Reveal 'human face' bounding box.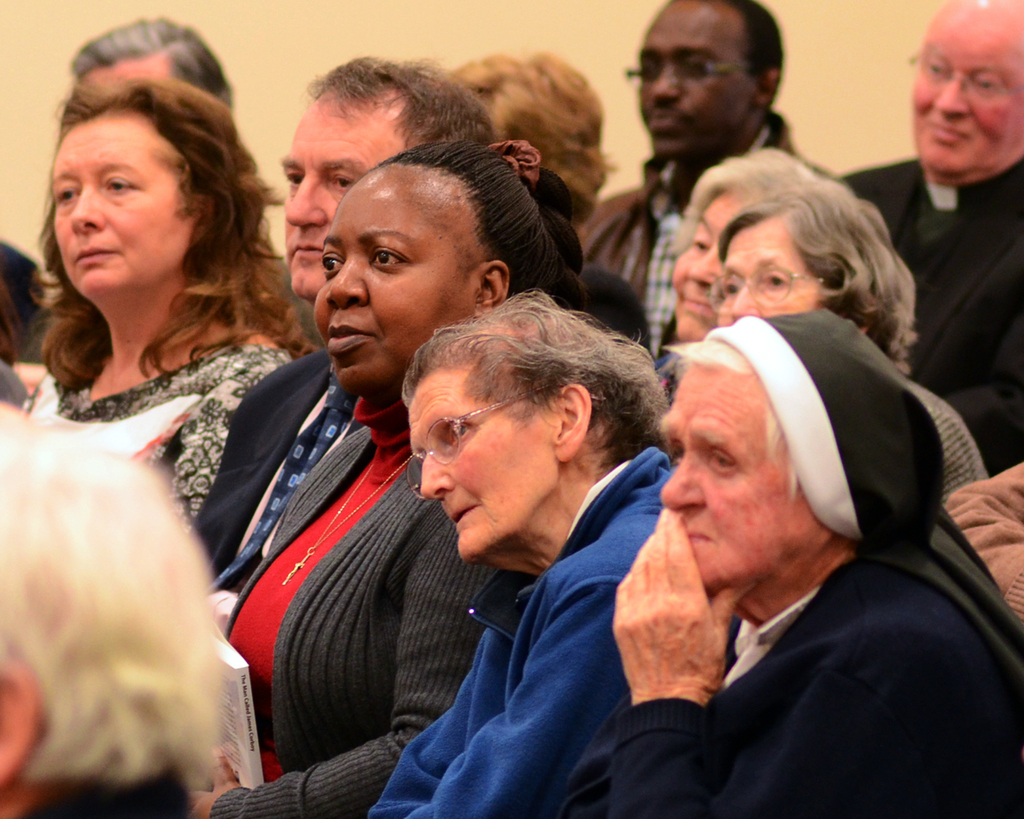
Revealed: bbox=[715, 215, 828, 326].
